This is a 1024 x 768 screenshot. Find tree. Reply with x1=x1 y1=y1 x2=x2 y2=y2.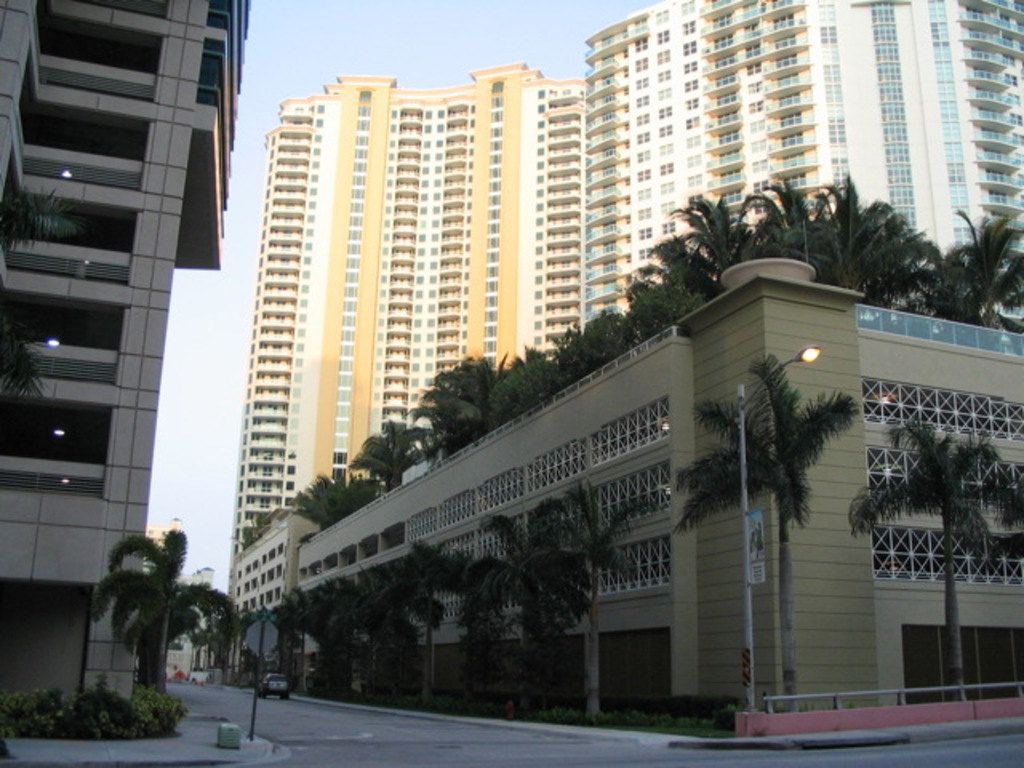
x1=675 y1=350 x2=862 y2=720.
